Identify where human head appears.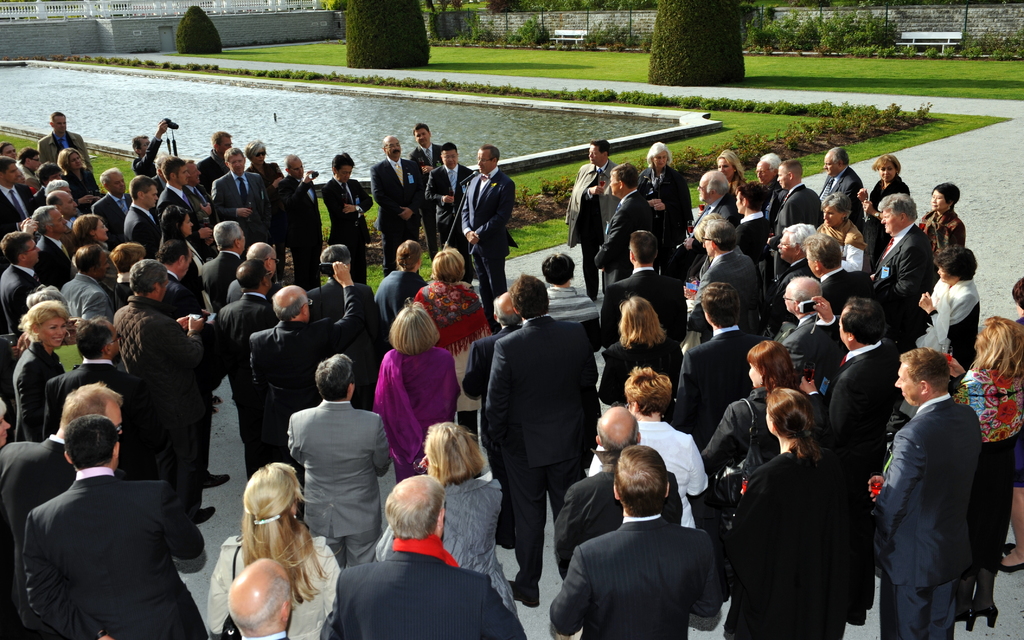
Appears at left=129, top=174, right=157, bottom=209.
